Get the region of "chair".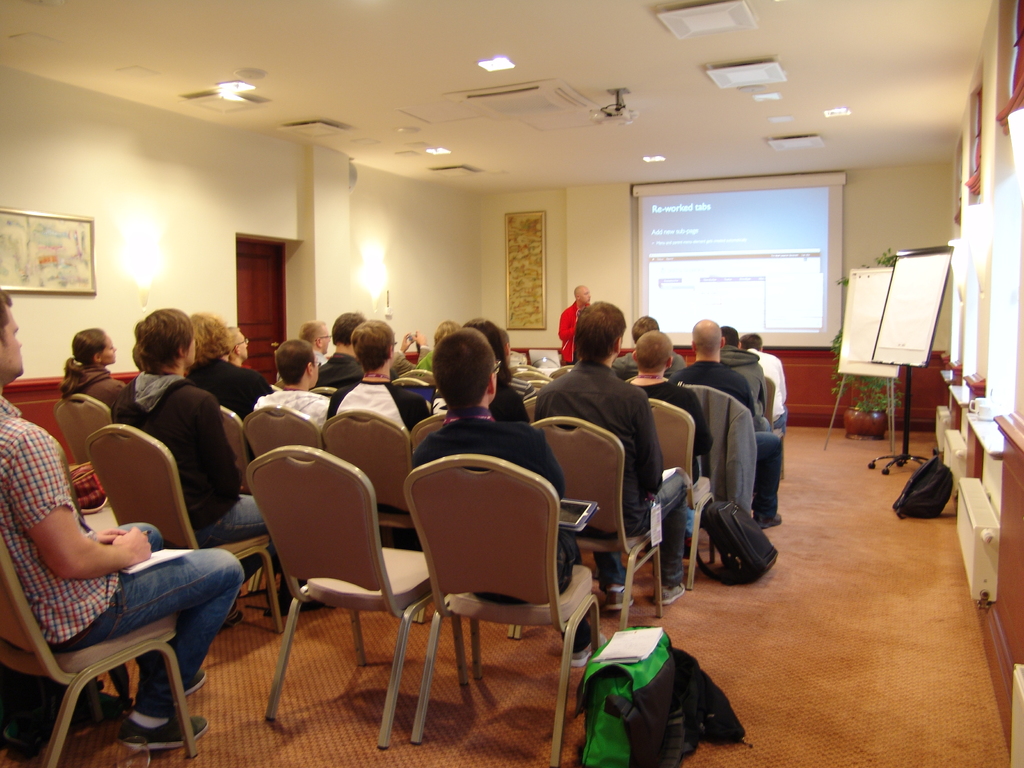
rect(511, 371, 552, 383).
